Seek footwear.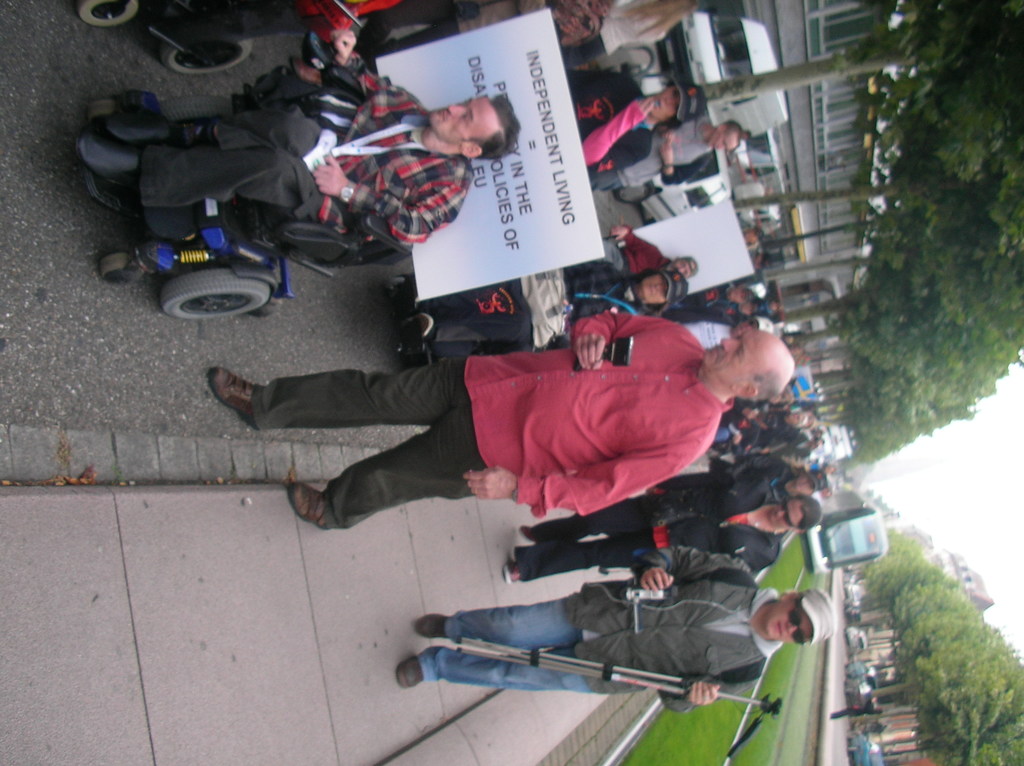
[290,480,328,527].
